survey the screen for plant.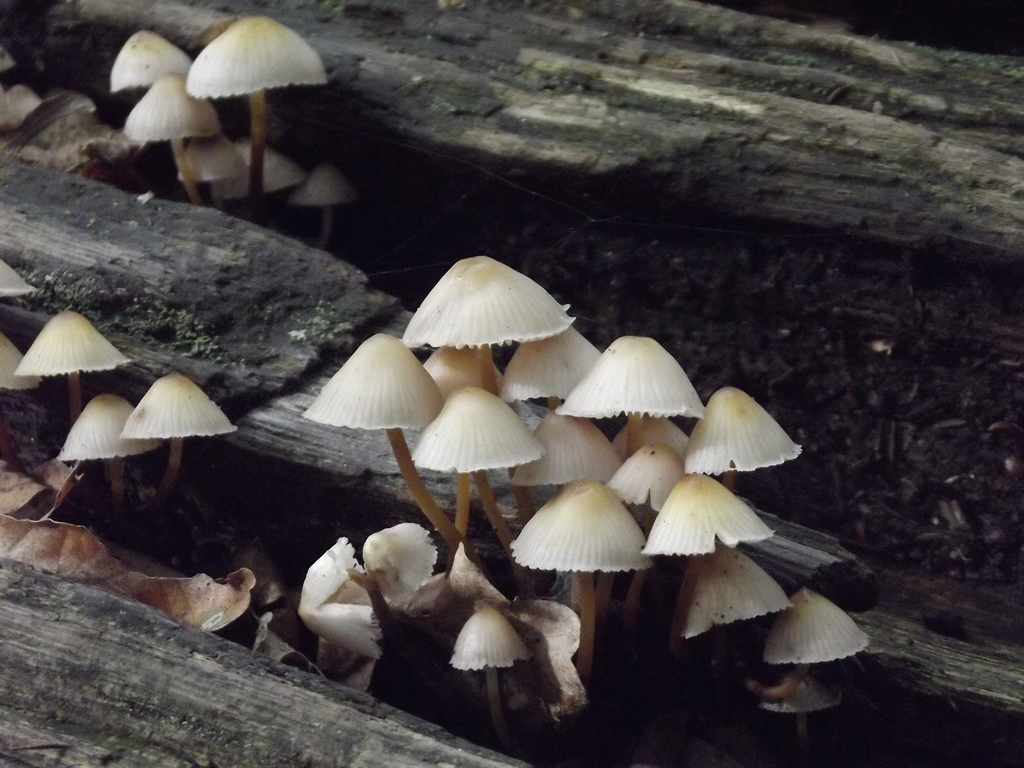
Survey found: crop(495, 323, 609, 406).
